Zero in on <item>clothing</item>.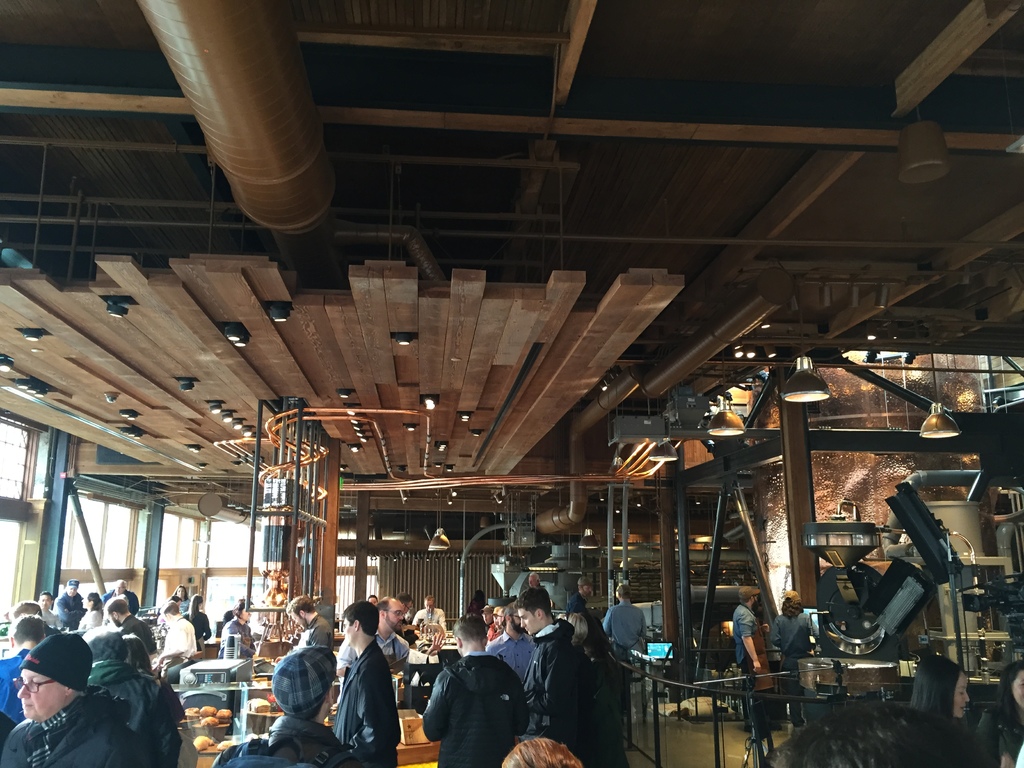
Zeroed in: x1=117, y1=616, x2=157, y2=652.
